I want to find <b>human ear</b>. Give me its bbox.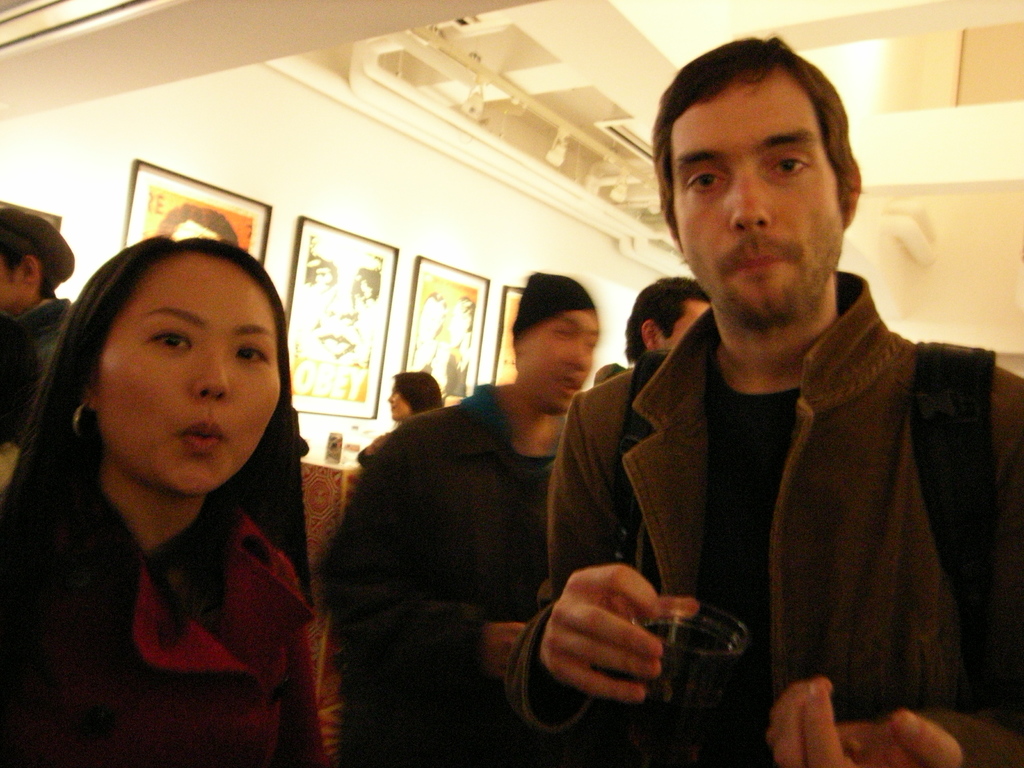
bbox=[838, 157, 860, 220].
